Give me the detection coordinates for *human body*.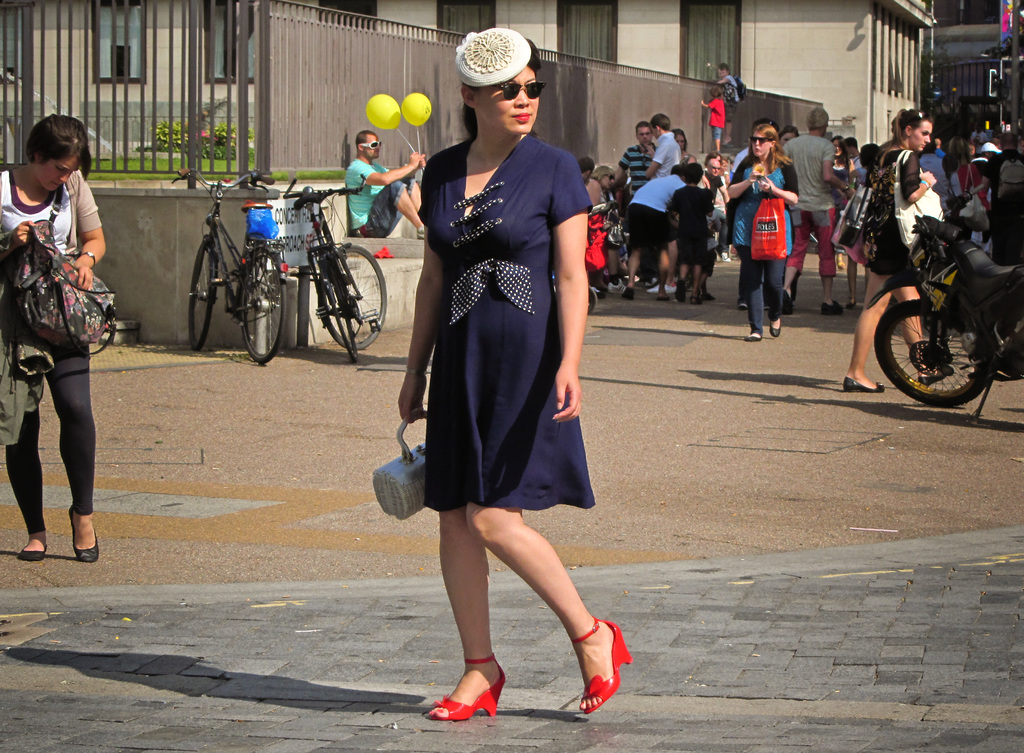
bbox(776, 101, 849, 303).
